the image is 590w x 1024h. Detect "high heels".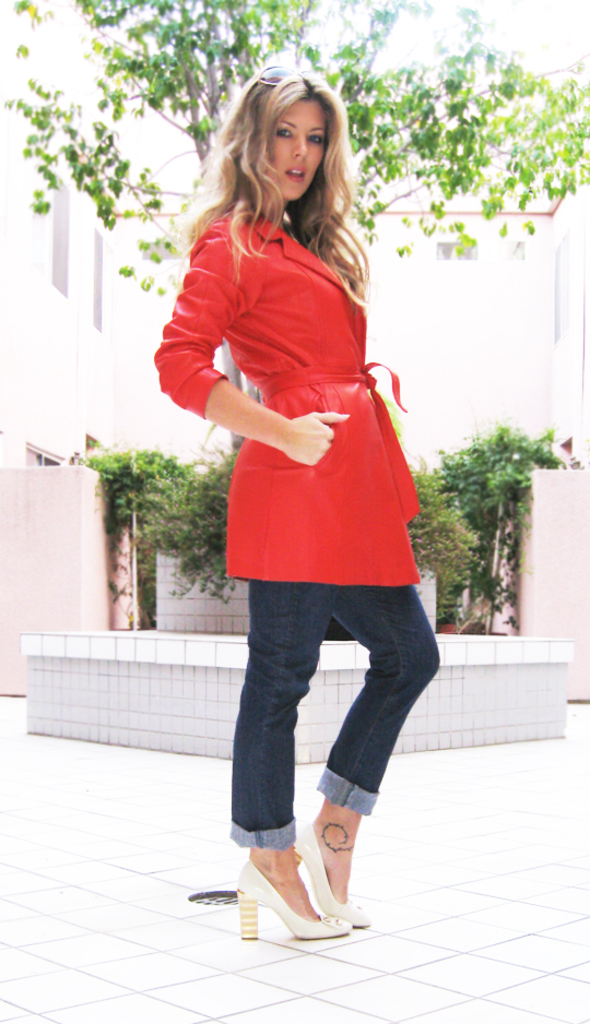
Detection: box=[227, 869, 345, 949].
